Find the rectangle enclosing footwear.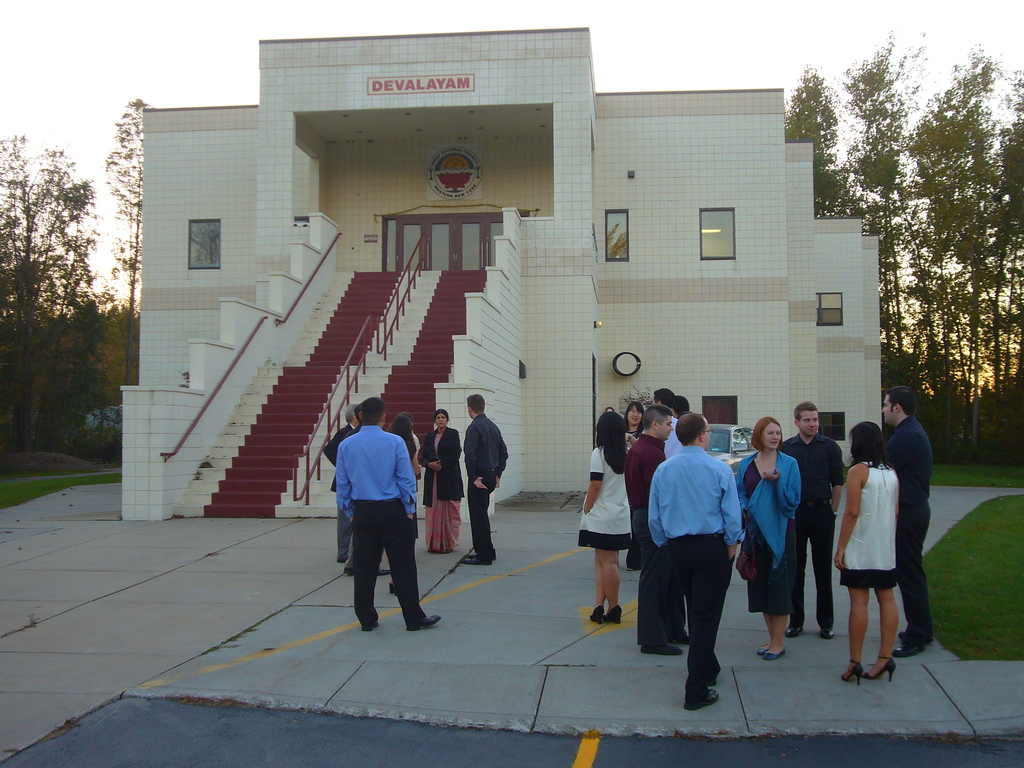
685 684 724 708.
